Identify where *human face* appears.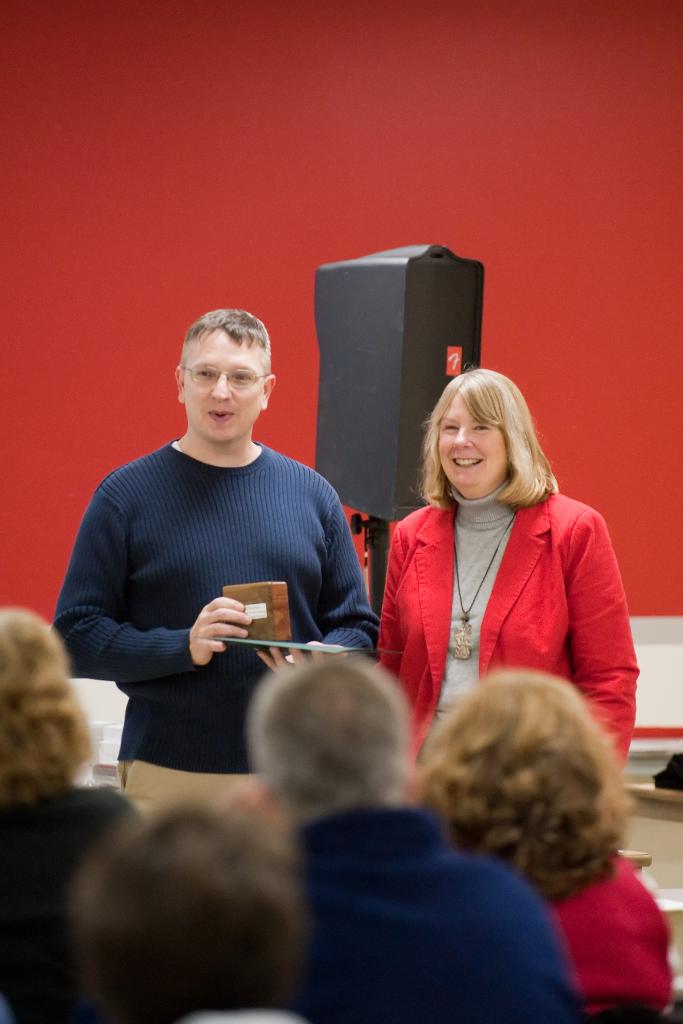
Appears at box=[178, 330, 265, 442].
